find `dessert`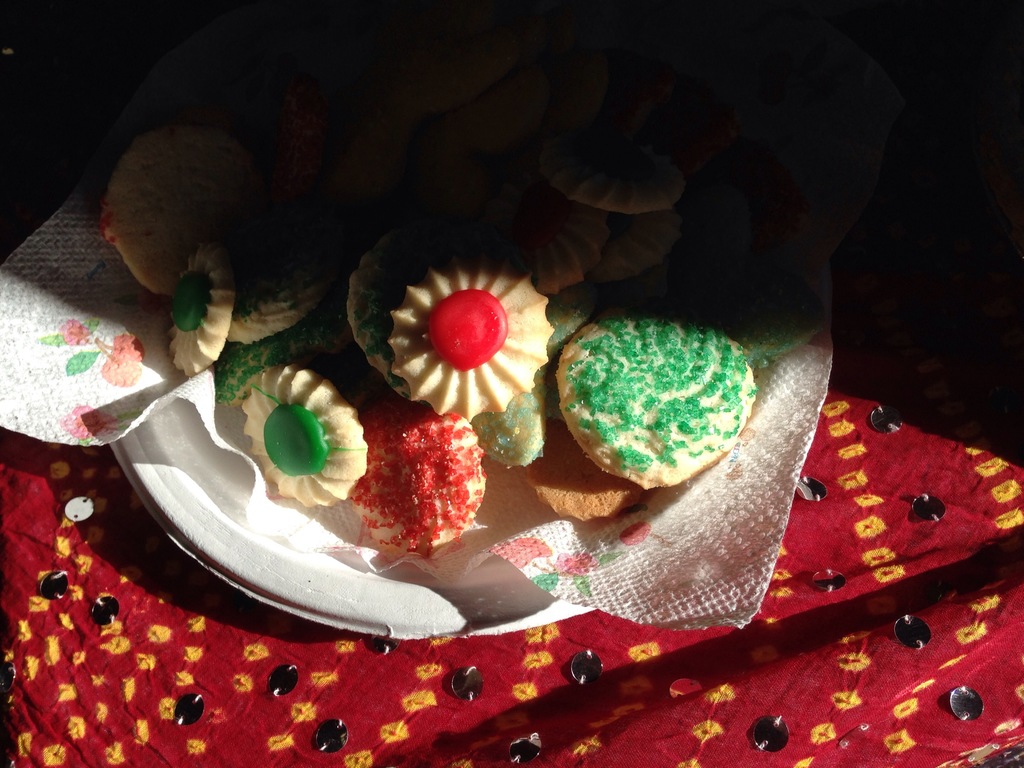
(166, 244, 234, 376)
